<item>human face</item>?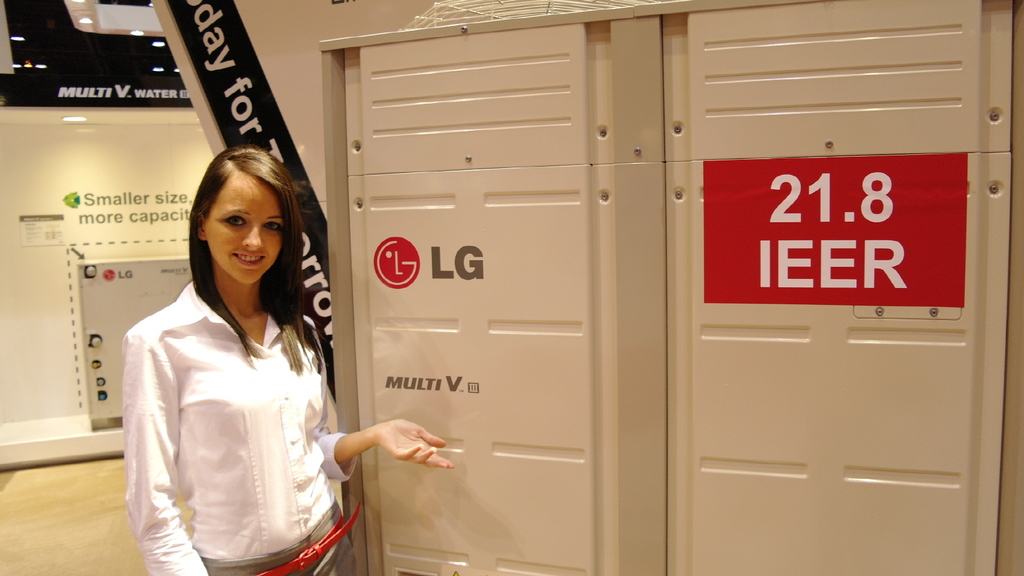
<box>203,172,285,284</box>
